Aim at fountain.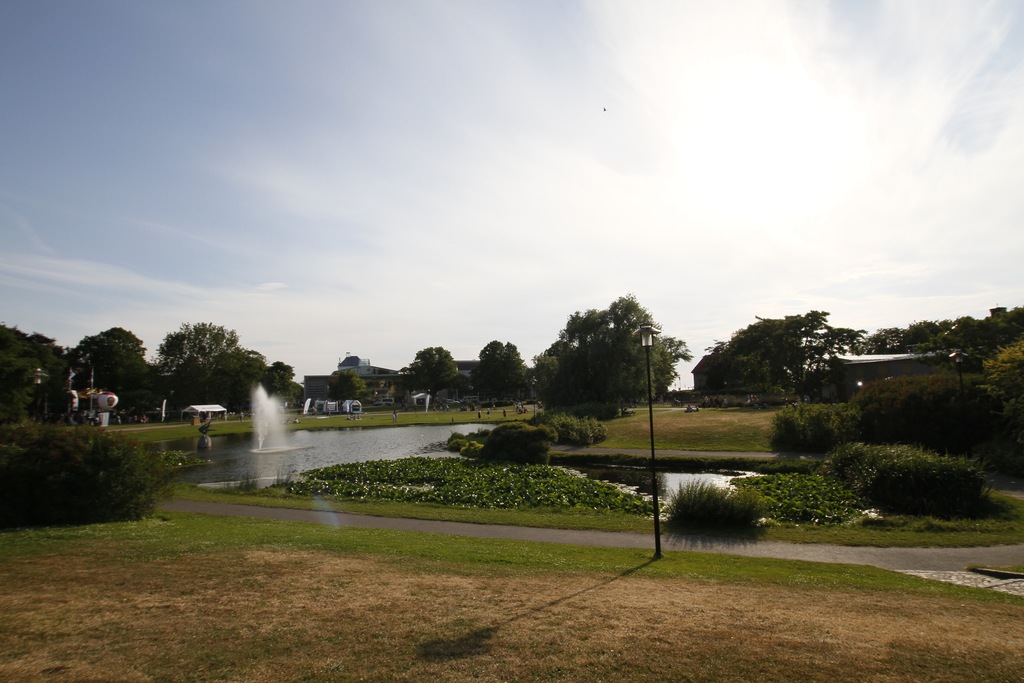
Aimed at region(132, 382, 500, 495).
